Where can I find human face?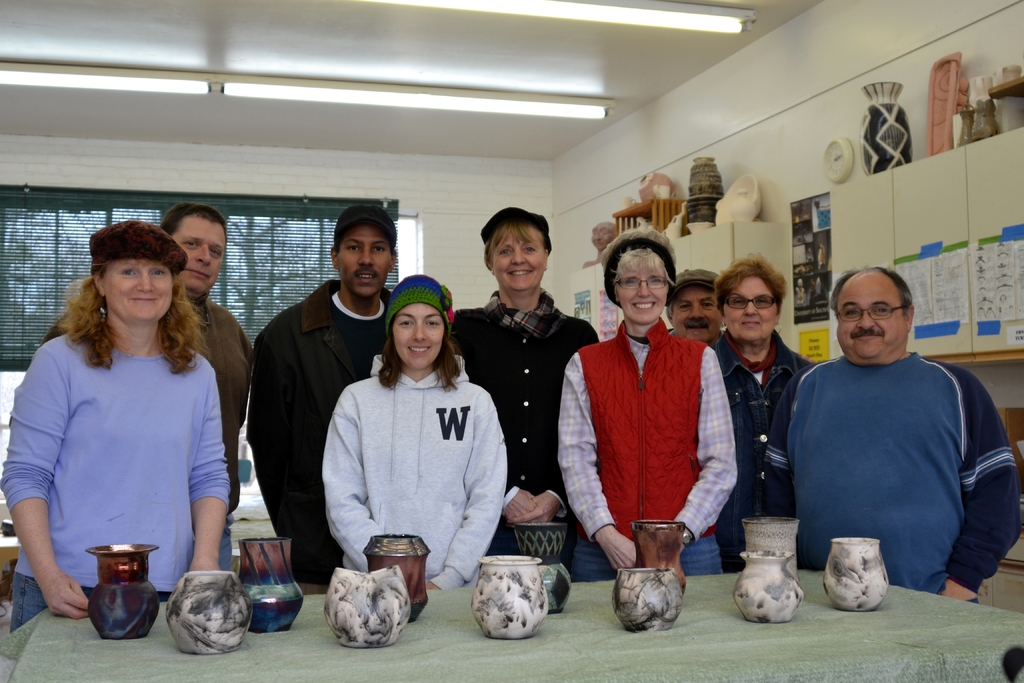
You can find it at 725 276 776 342.
